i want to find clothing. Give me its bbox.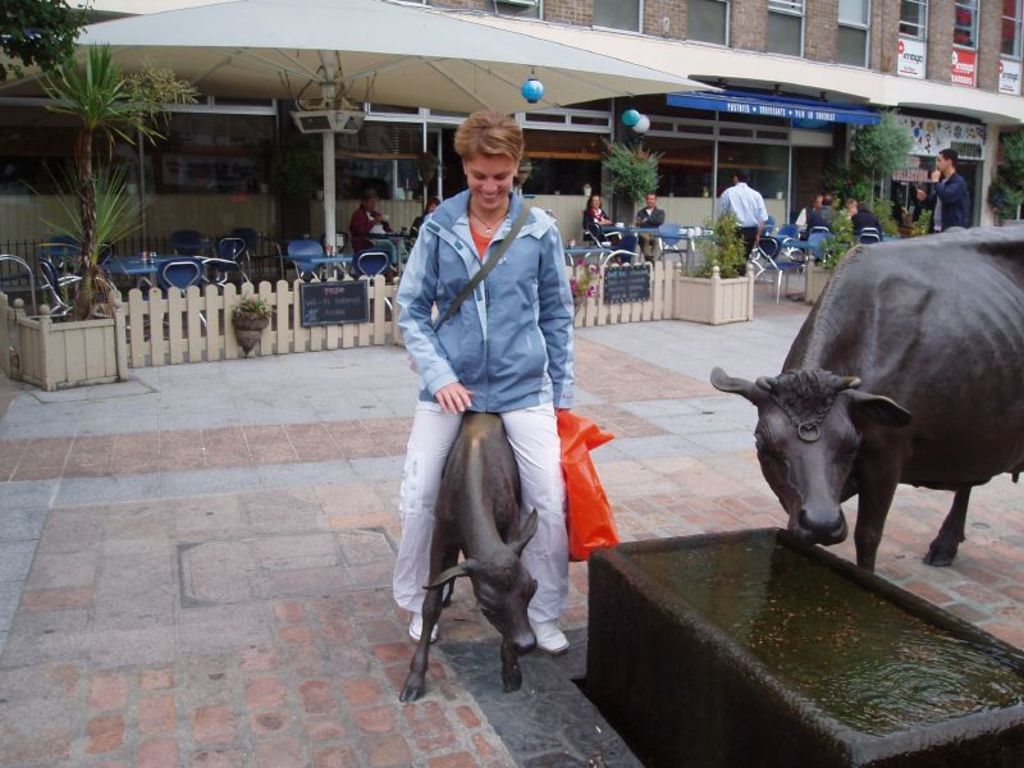
347 197 401 255.
